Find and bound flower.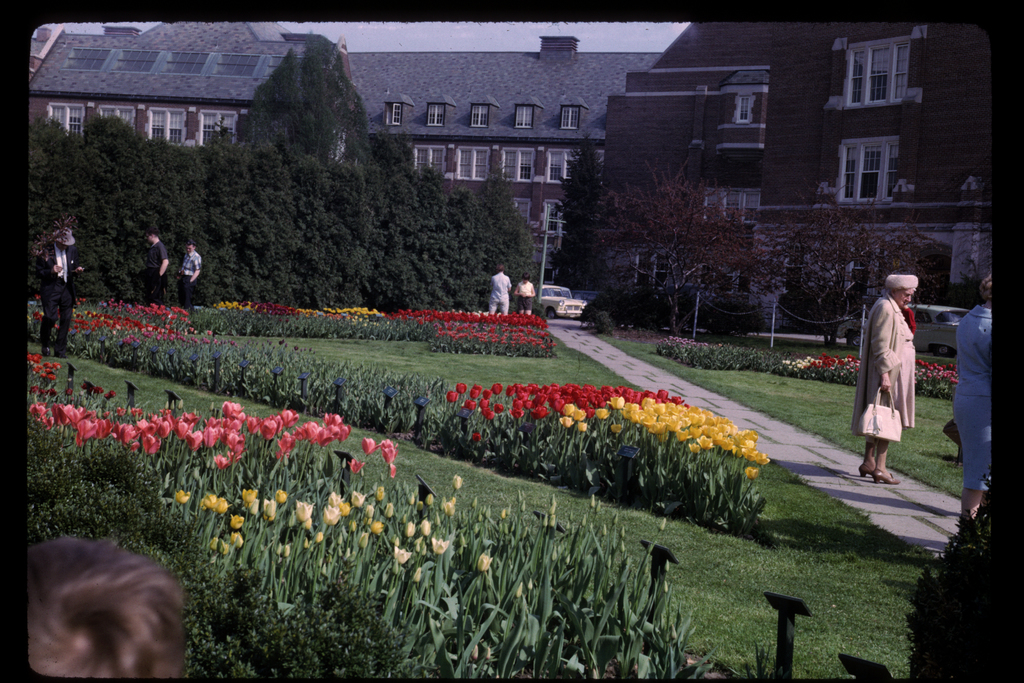
Bound: <region>349, 458, 364, 479</region>.
